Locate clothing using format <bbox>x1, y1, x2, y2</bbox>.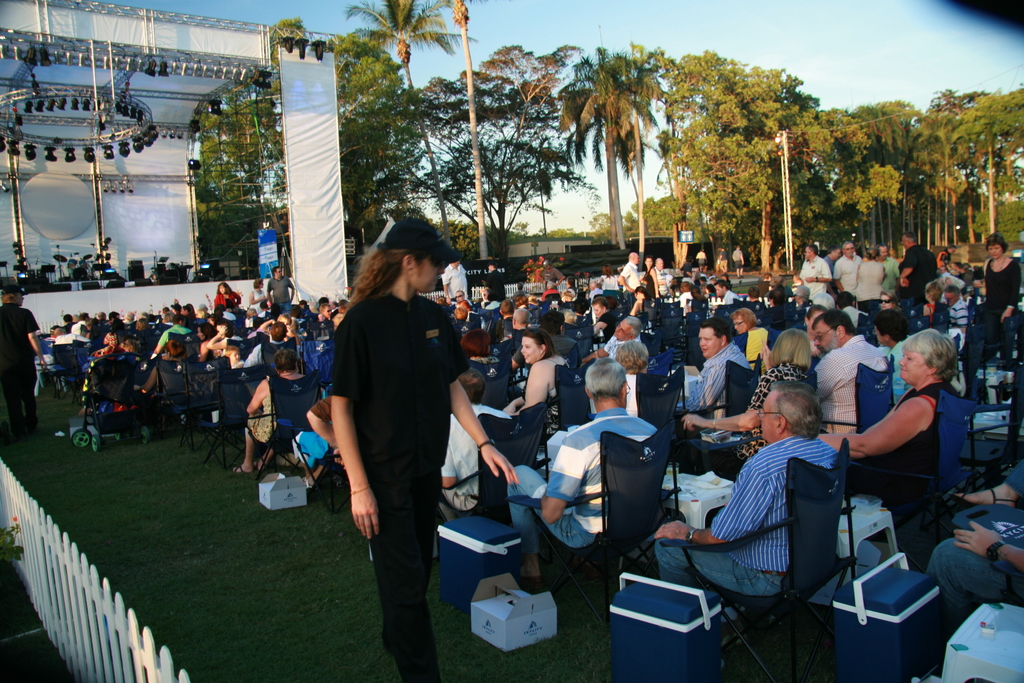
<bbox>507, 407, 653, 556</bbox>.
